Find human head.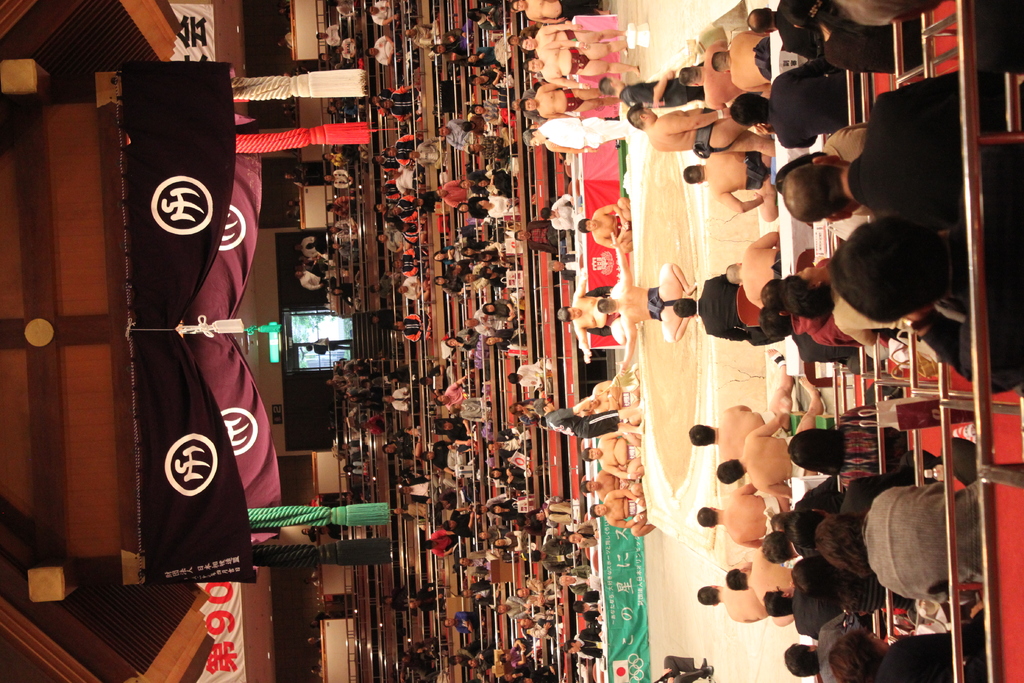
x1=495, y1=604, x2=512, y2=615.
